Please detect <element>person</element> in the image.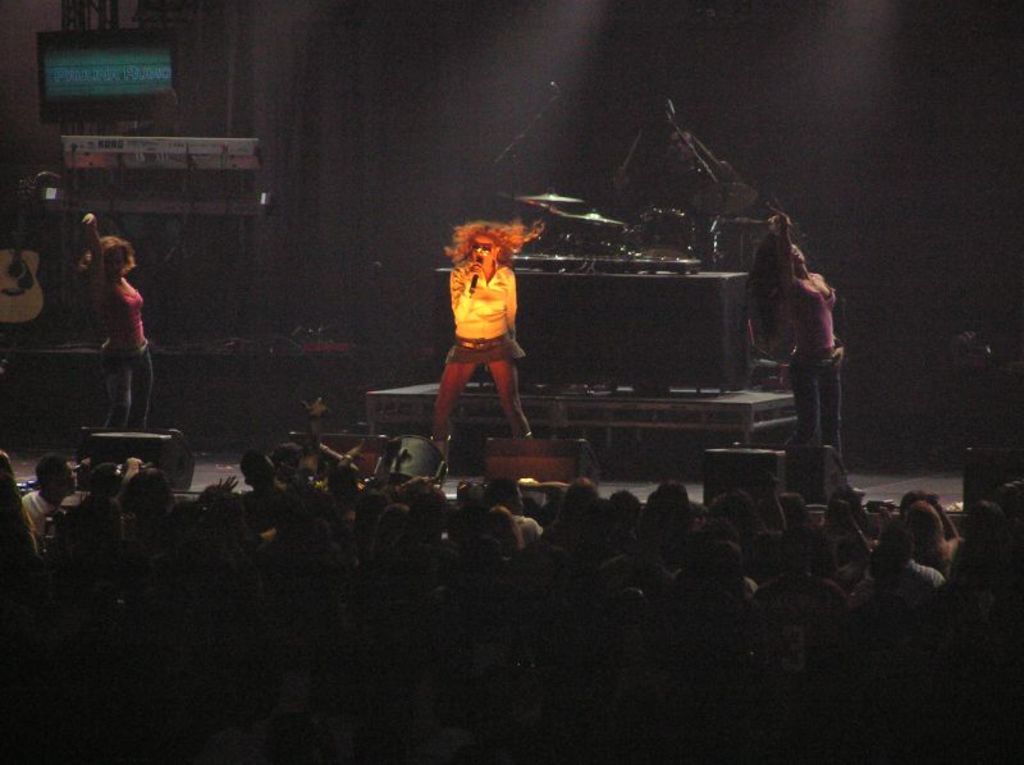
select_region(413, 187, 526, 427).
